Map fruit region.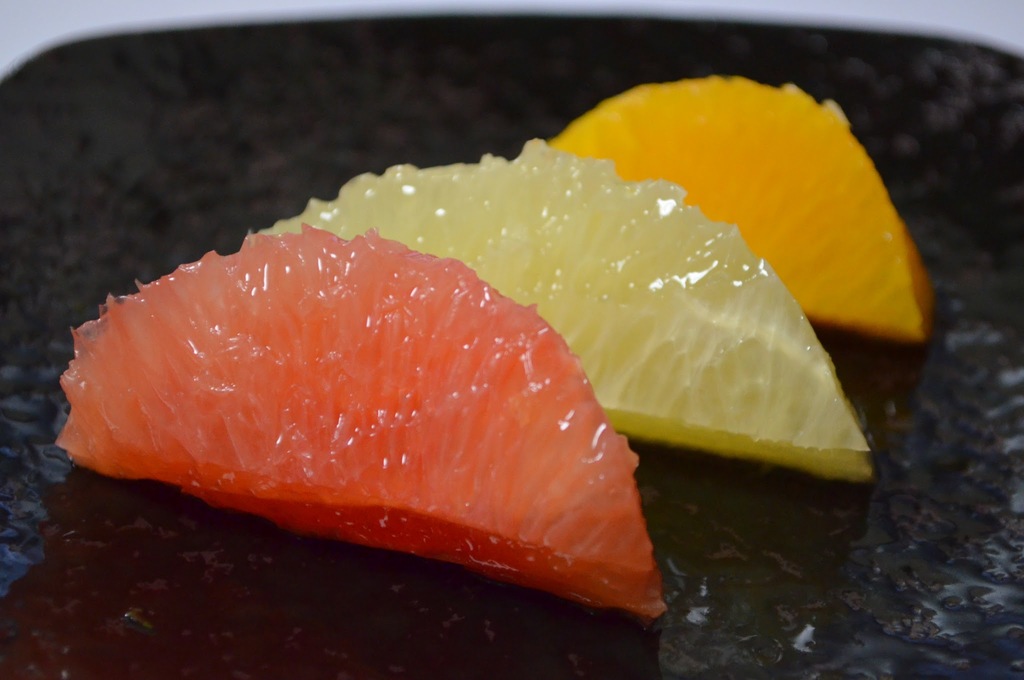
Mapped to bbox=(536, 73, 937, 328).
